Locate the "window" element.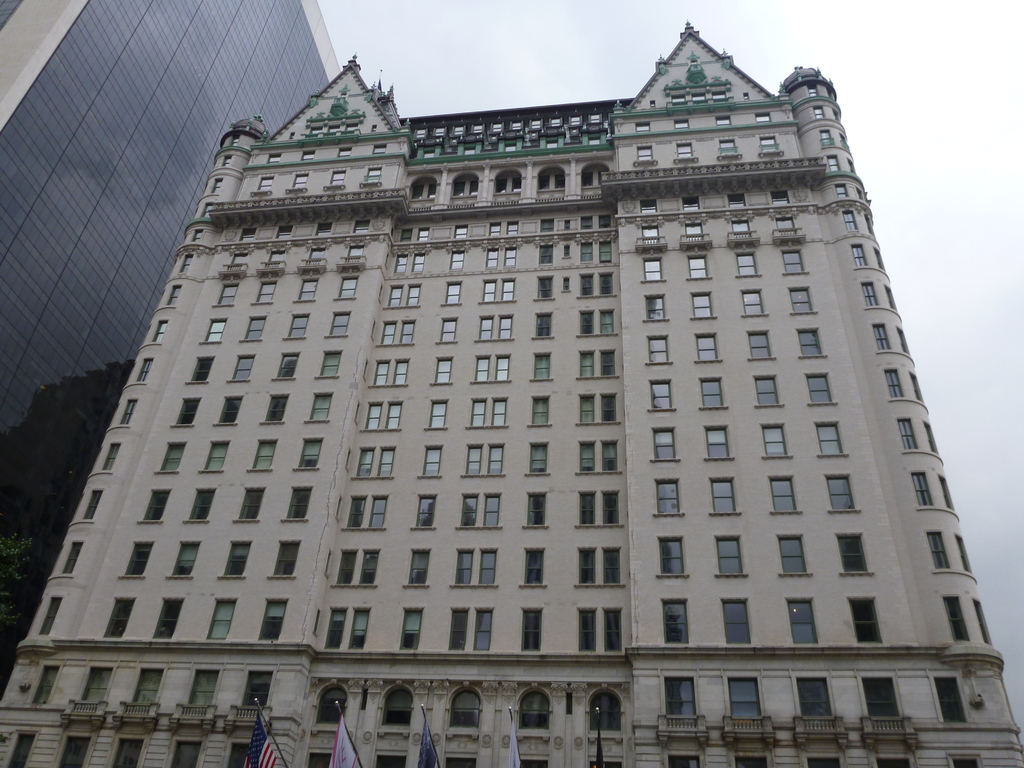
Element bbox: x1=239 y1=317 x2=268 y2=344.
